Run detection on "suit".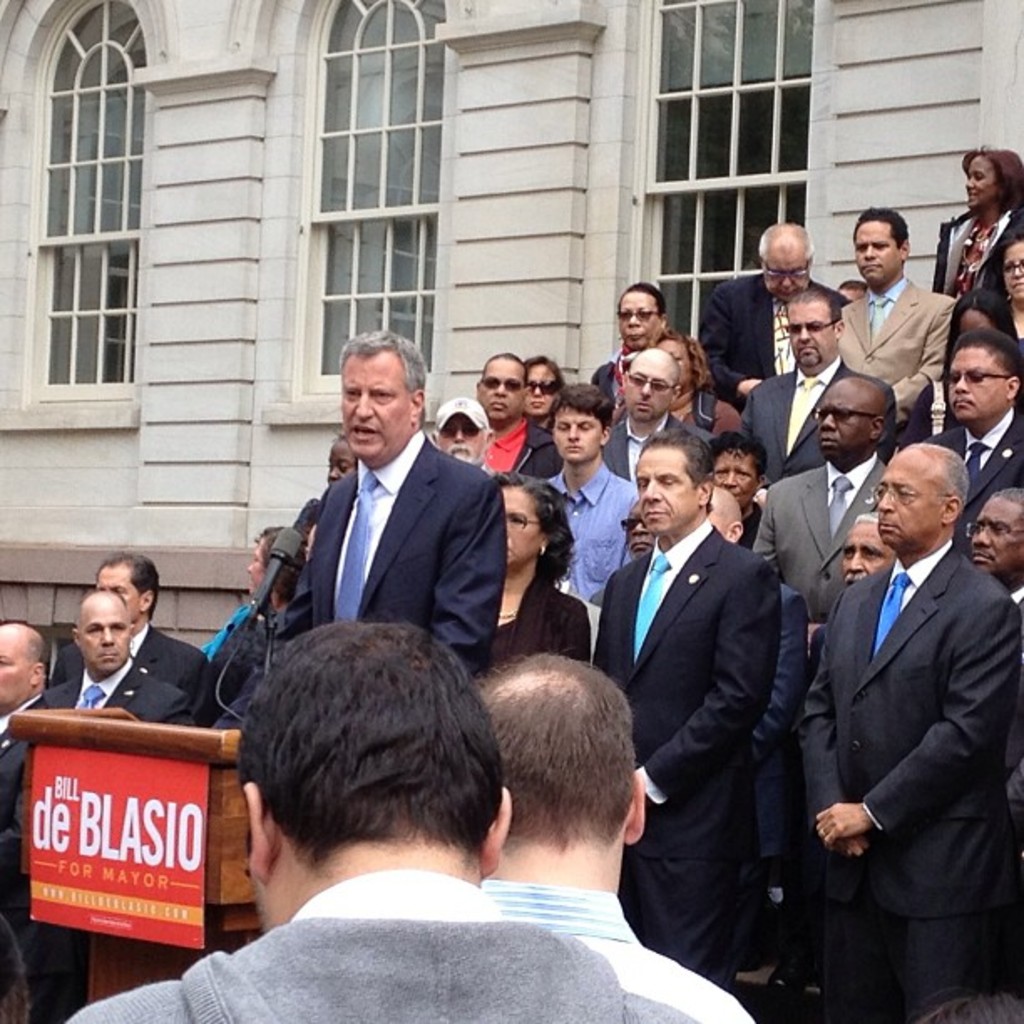
Result: select_region(273, 422, 512, 679).
